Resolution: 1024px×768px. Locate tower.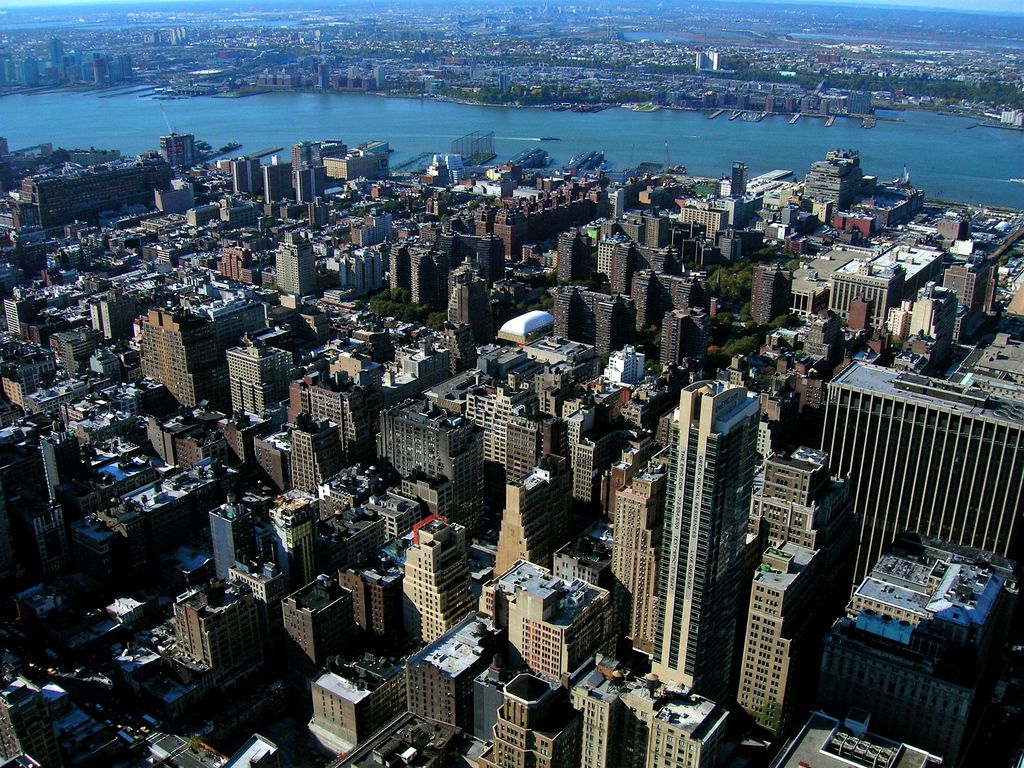
box=[665, 383, 753, 689].
